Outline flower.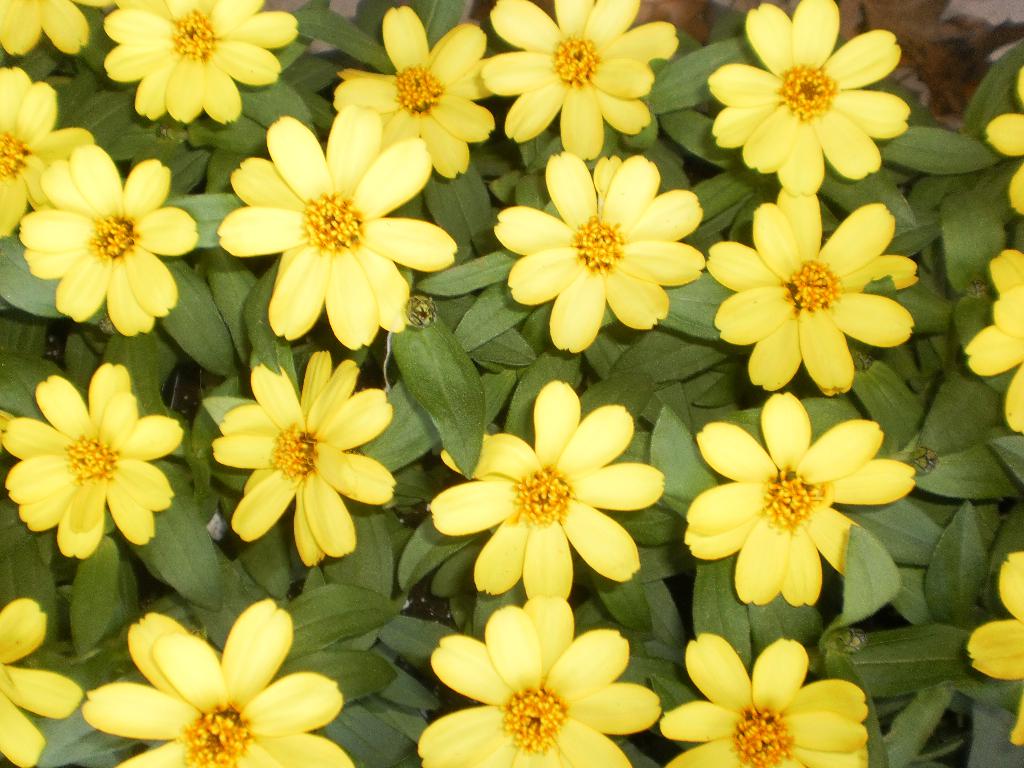
Outline: (660, 636, 872, 767).
